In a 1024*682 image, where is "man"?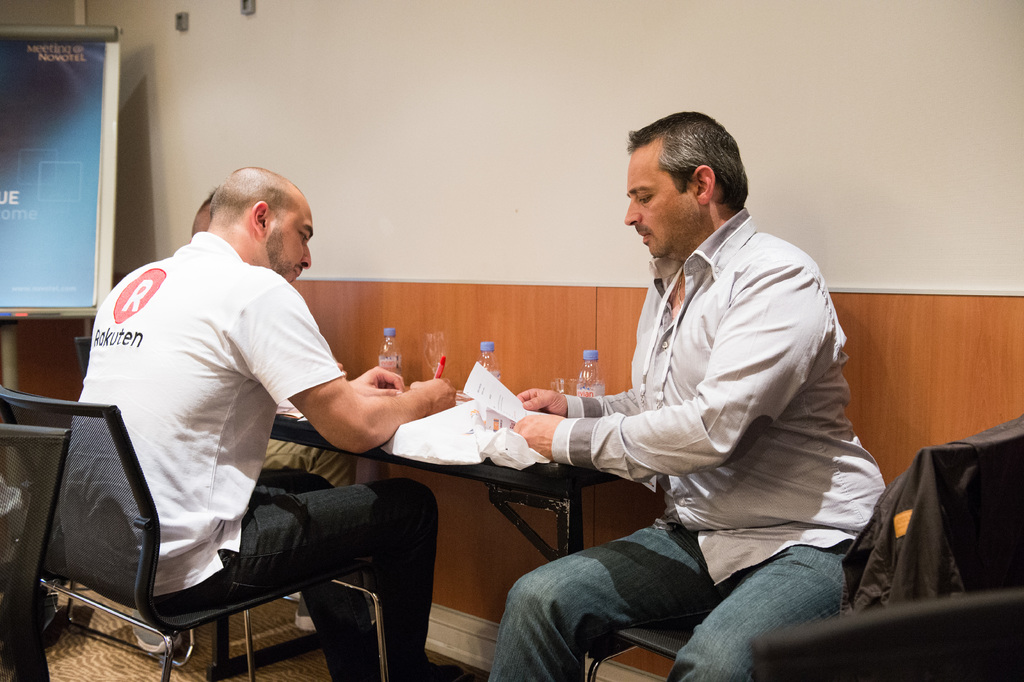
box(50, 162, 465, 681).
